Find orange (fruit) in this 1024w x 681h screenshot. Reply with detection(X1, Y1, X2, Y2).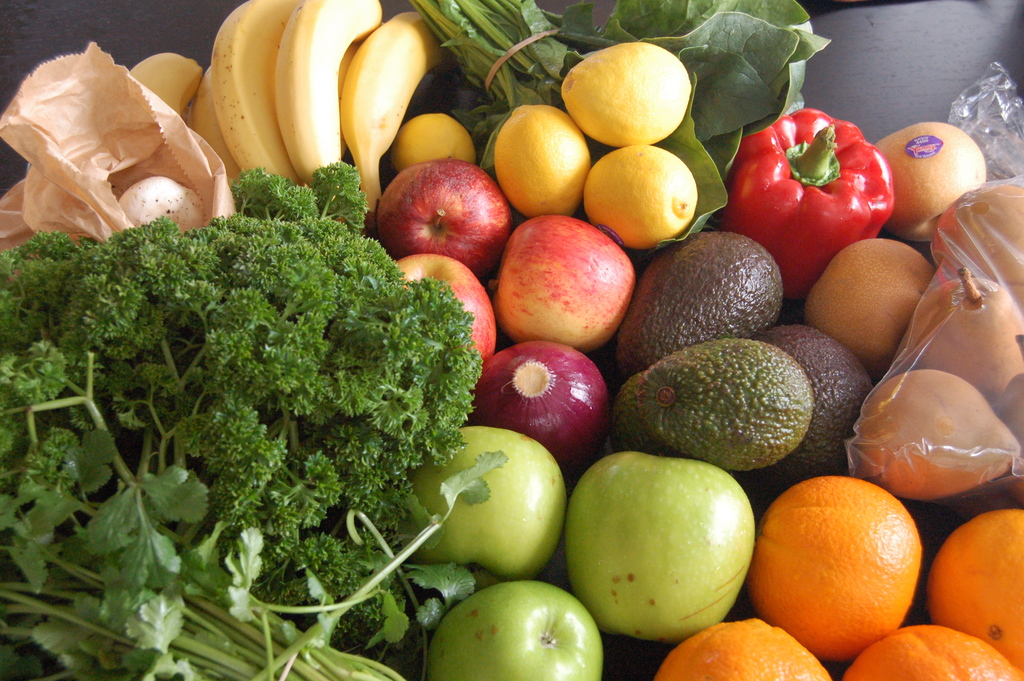
detection(930, 511, 1023, 668).
